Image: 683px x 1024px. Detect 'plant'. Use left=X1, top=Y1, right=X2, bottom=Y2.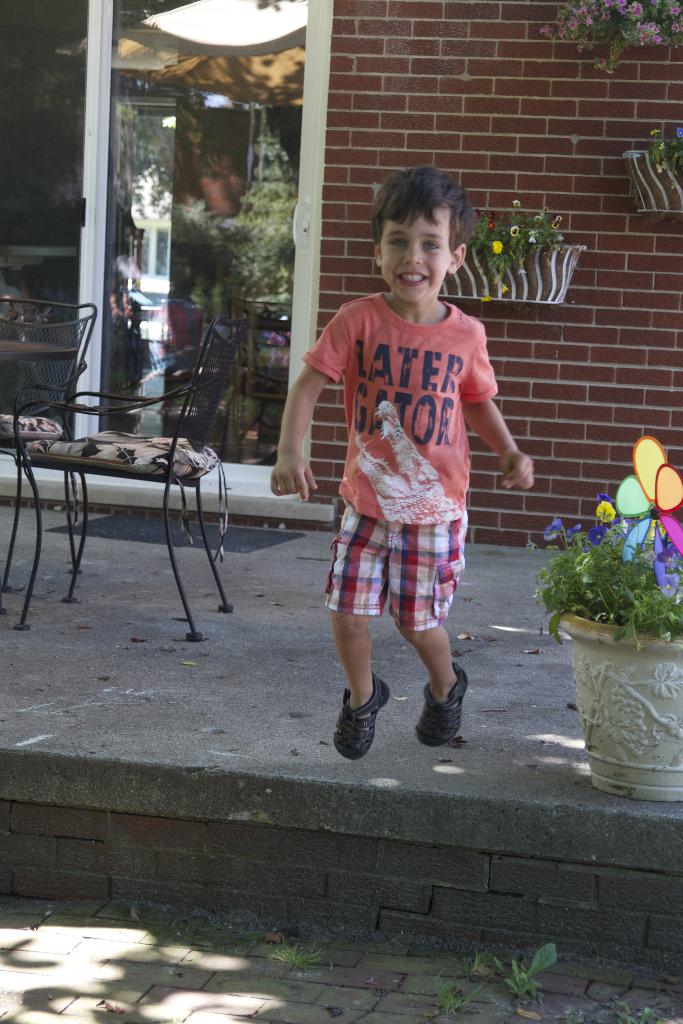
left=434, top=965, right=482, bottom=1020.
